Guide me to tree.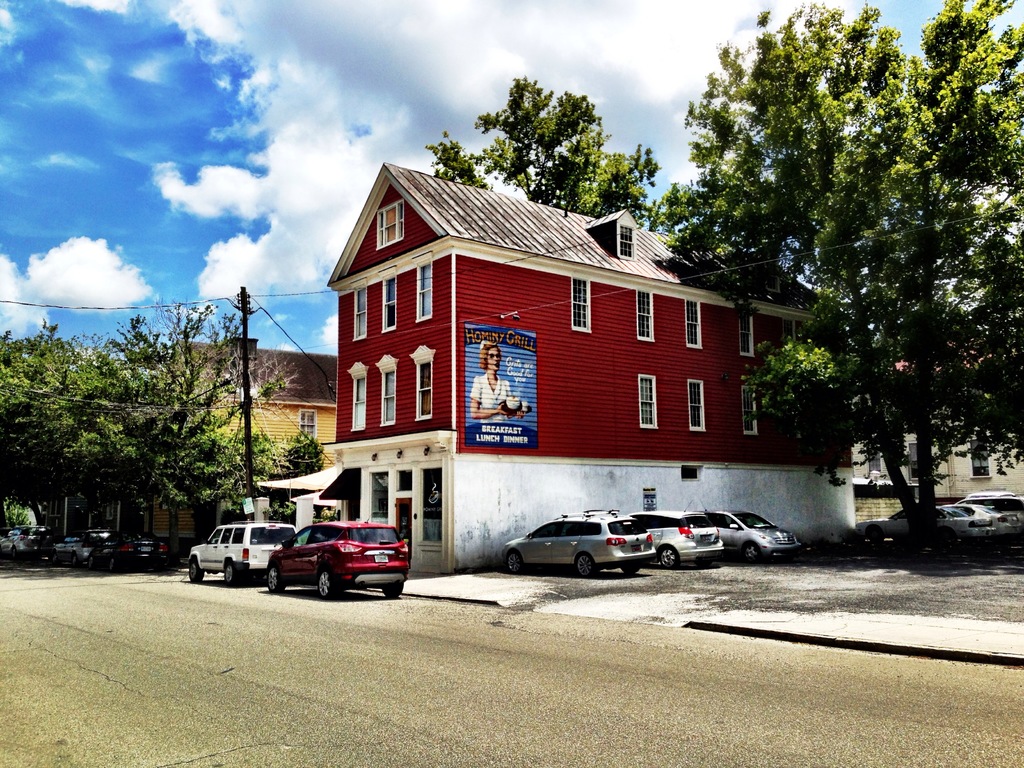
Guidance: box=[0, 312, 131, 556].
